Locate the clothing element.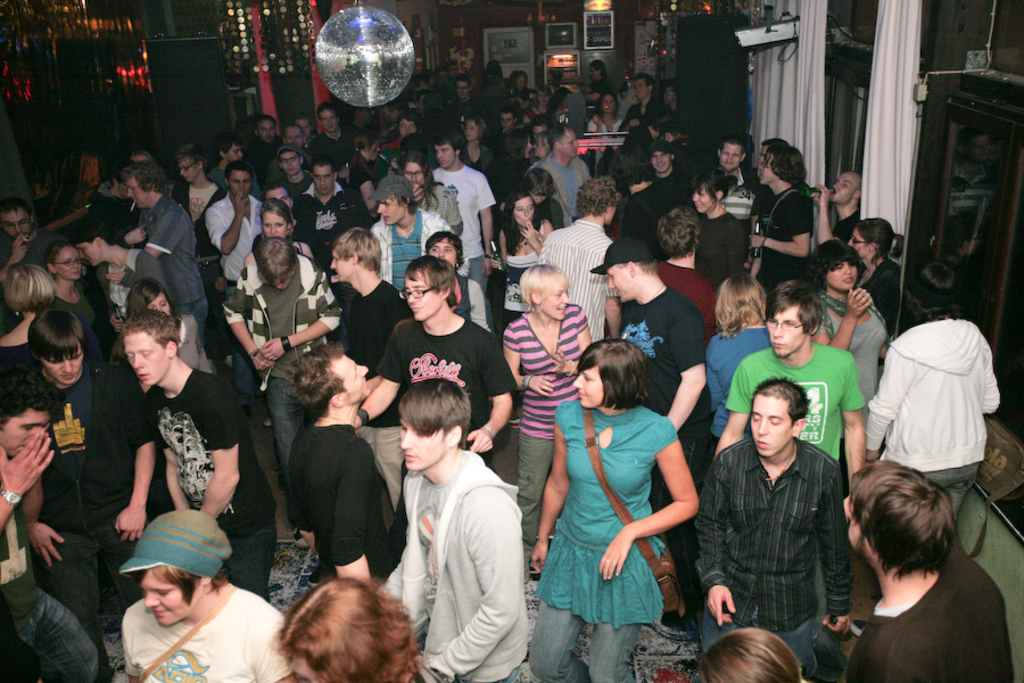
Element bbox: region(143, 187, 208, 306).
